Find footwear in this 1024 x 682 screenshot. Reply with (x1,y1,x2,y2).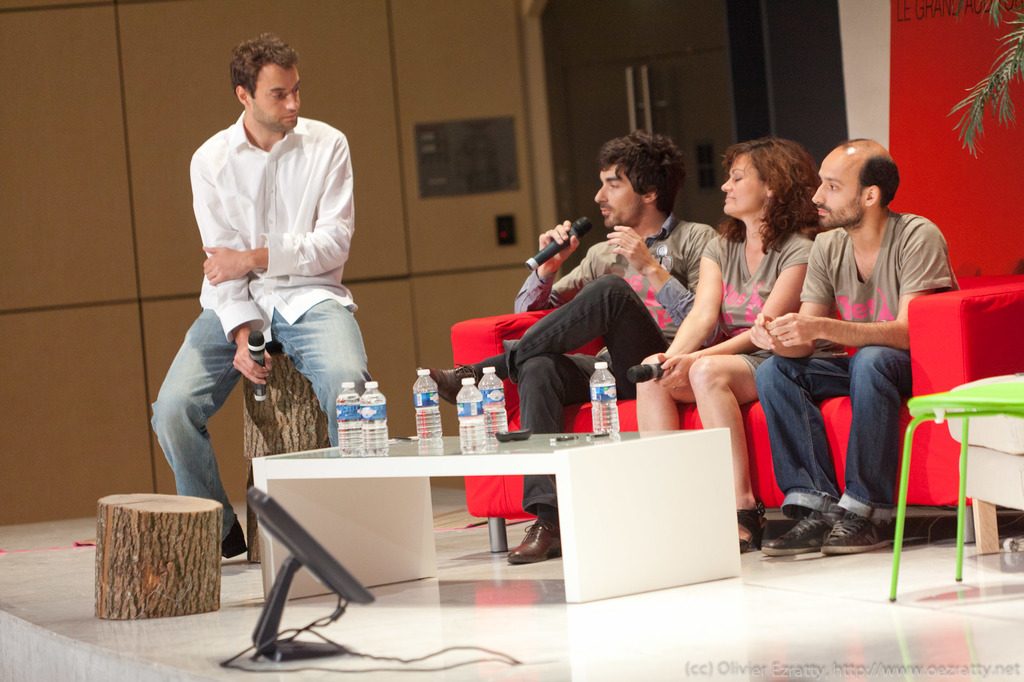
(509,509,562,564).
